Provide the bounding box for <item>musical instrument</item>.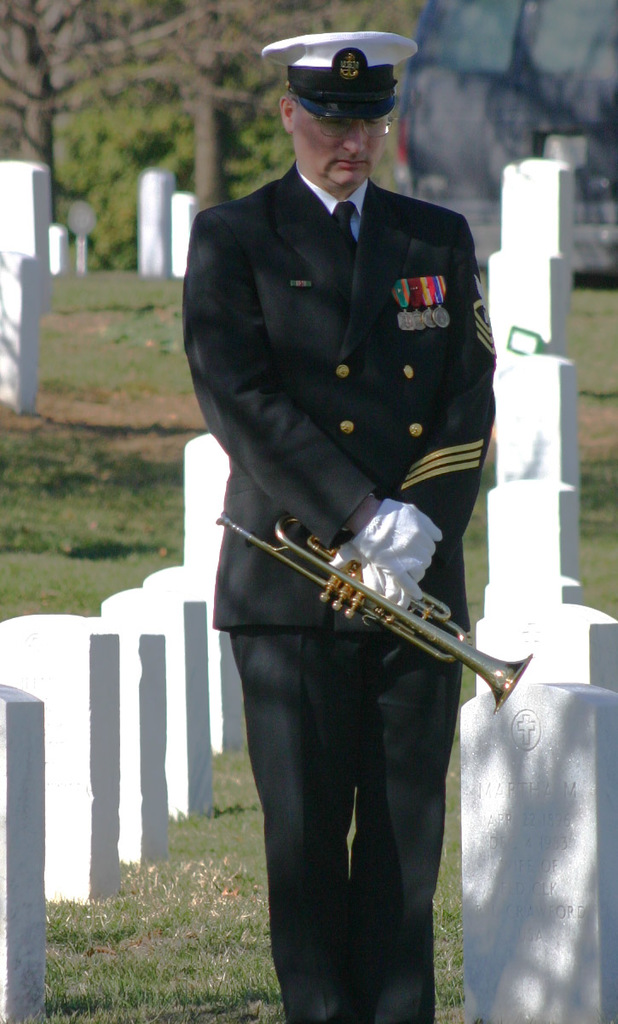
crop(214, 505, 537, 701).
